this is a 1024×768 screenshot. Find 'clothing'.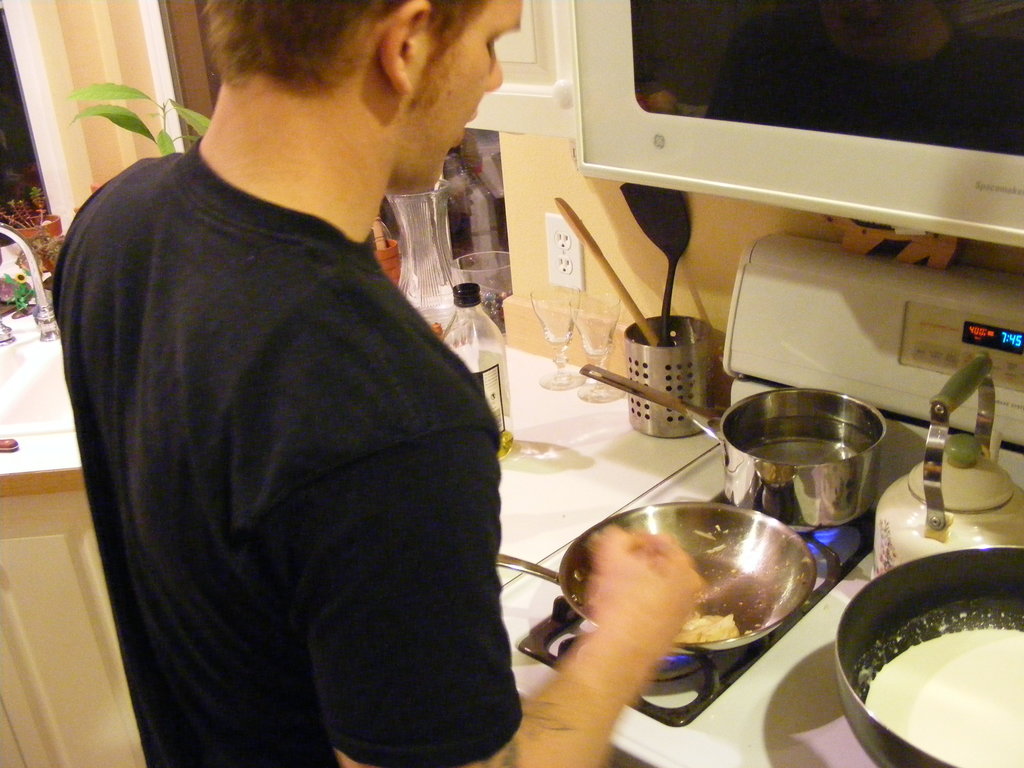
Bounding box: box(47, 137, 531, 767).
